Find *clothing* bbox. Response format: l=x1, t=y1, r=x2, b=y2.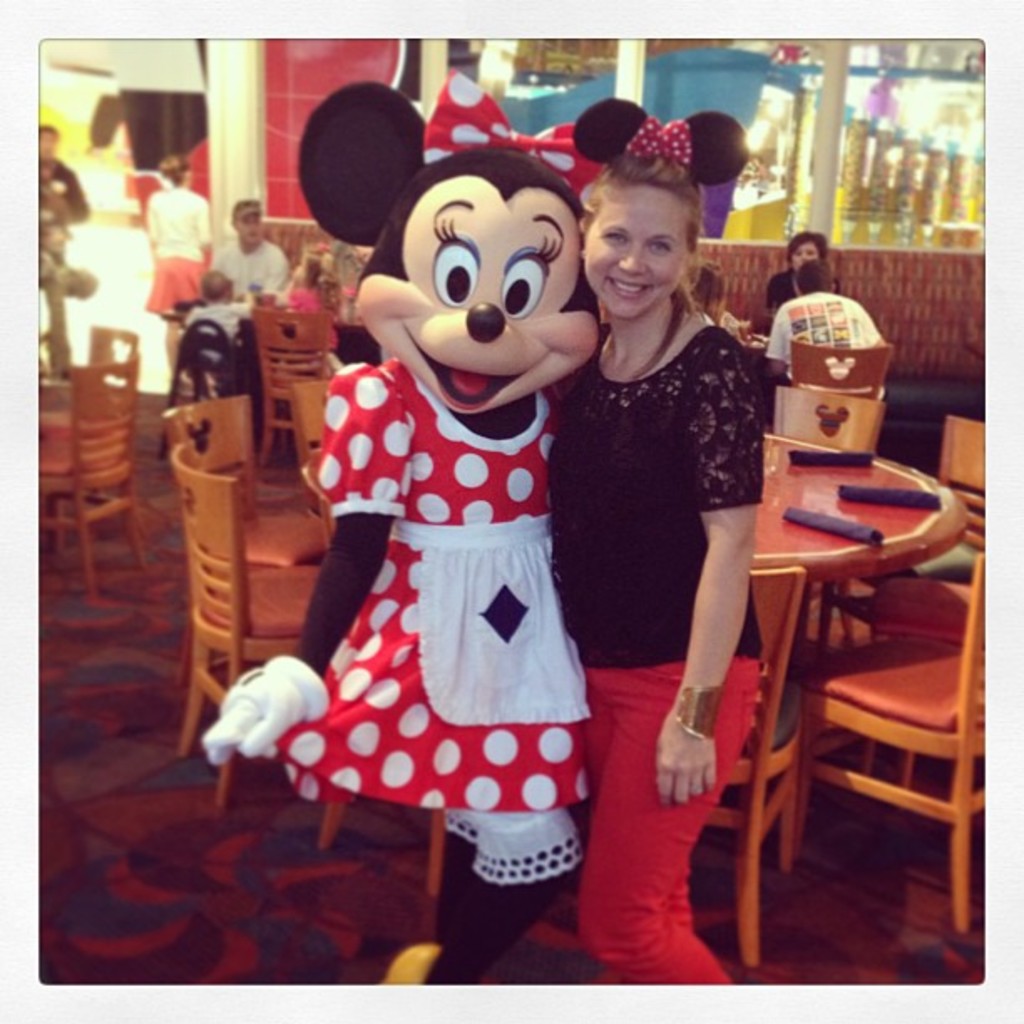
l=146, t=176, r=231, b=345.
